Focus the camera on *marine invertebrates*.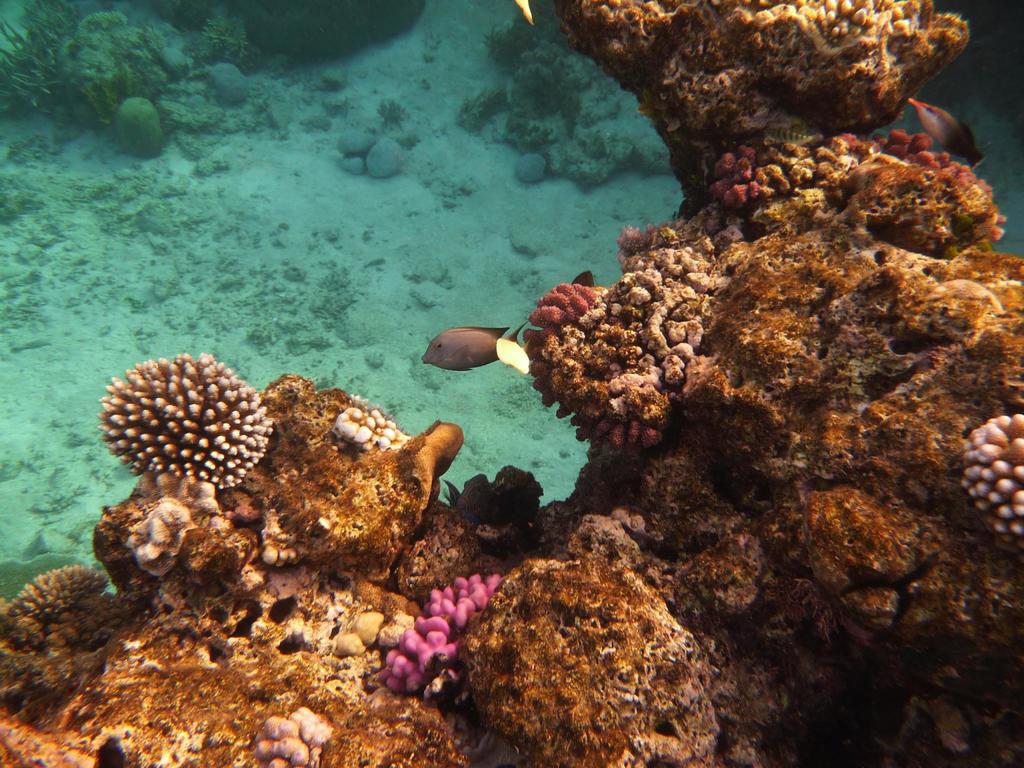
Focus region: pyautogui.locateOnScreen(845, 124, 1023, 252).
